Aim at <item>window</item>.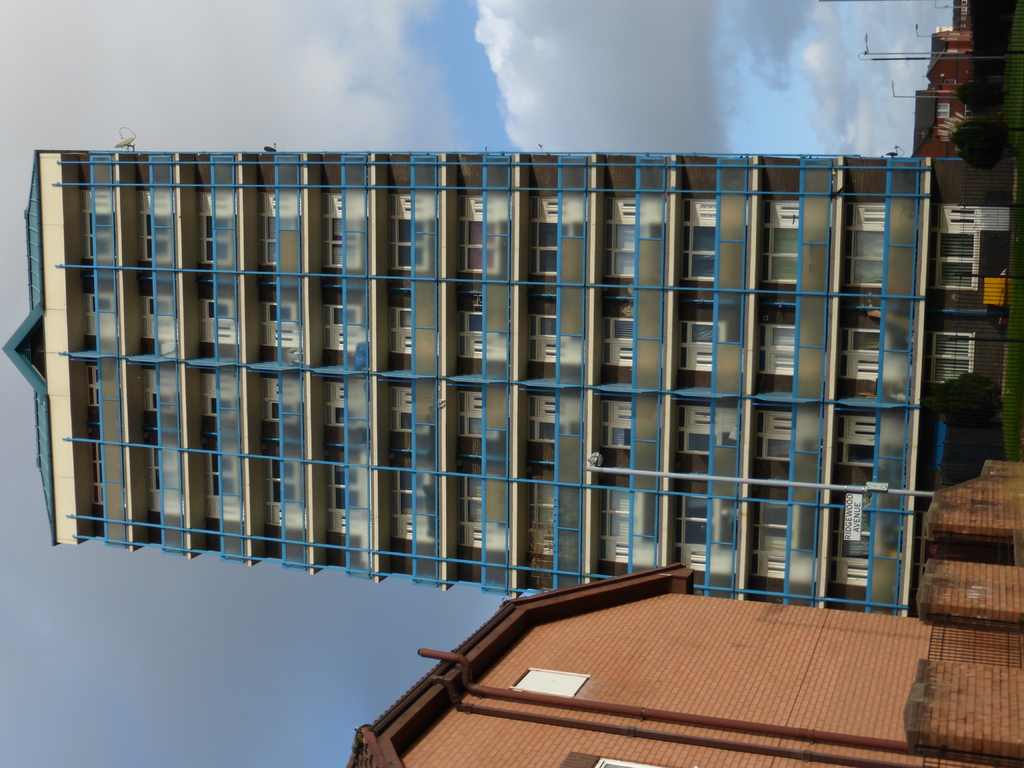
Aimed at l=92, t=445, r=125, b=481.
